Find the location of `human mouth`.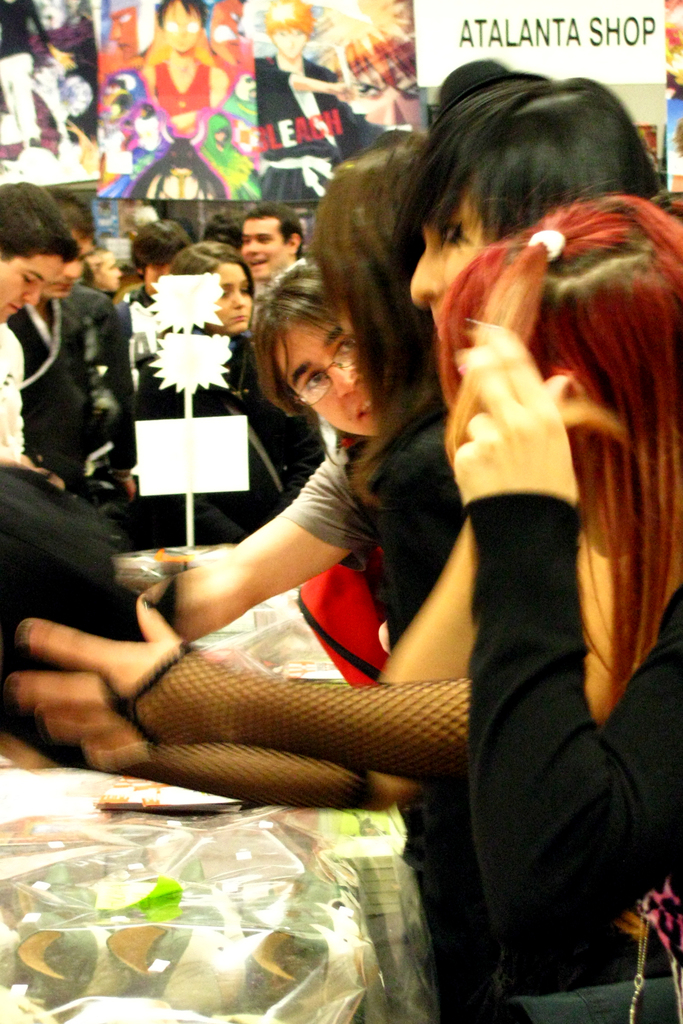
Location: [left=232, top=309, right=256, bottom=325].
